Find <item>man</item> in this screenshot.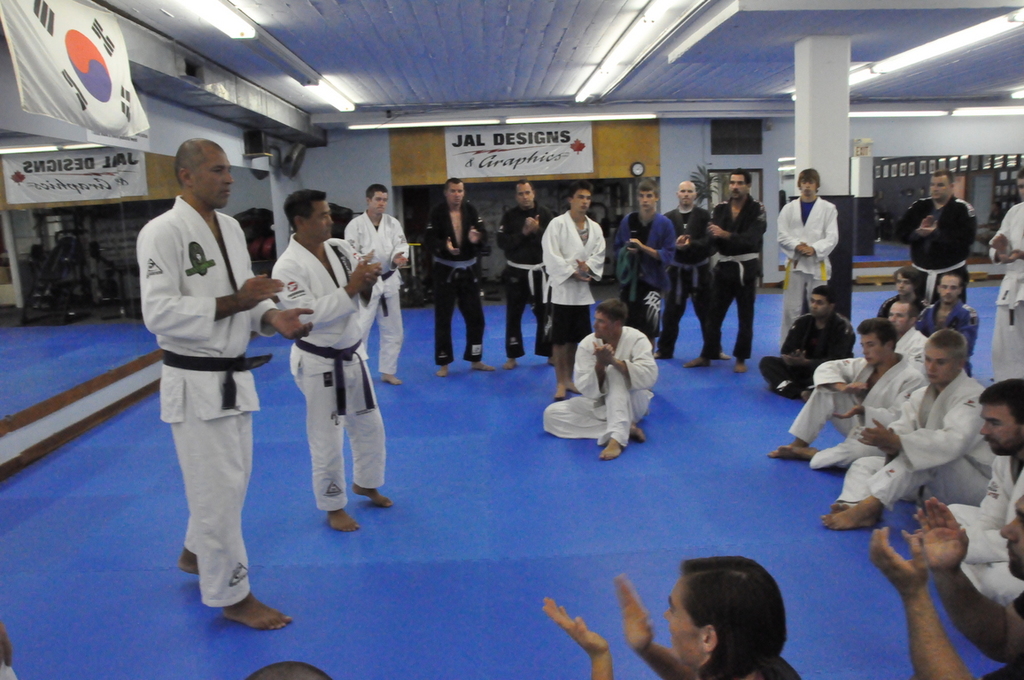
The bounding box for <item>man</item> is [left=773, top=166, right=837, bottom=344].
